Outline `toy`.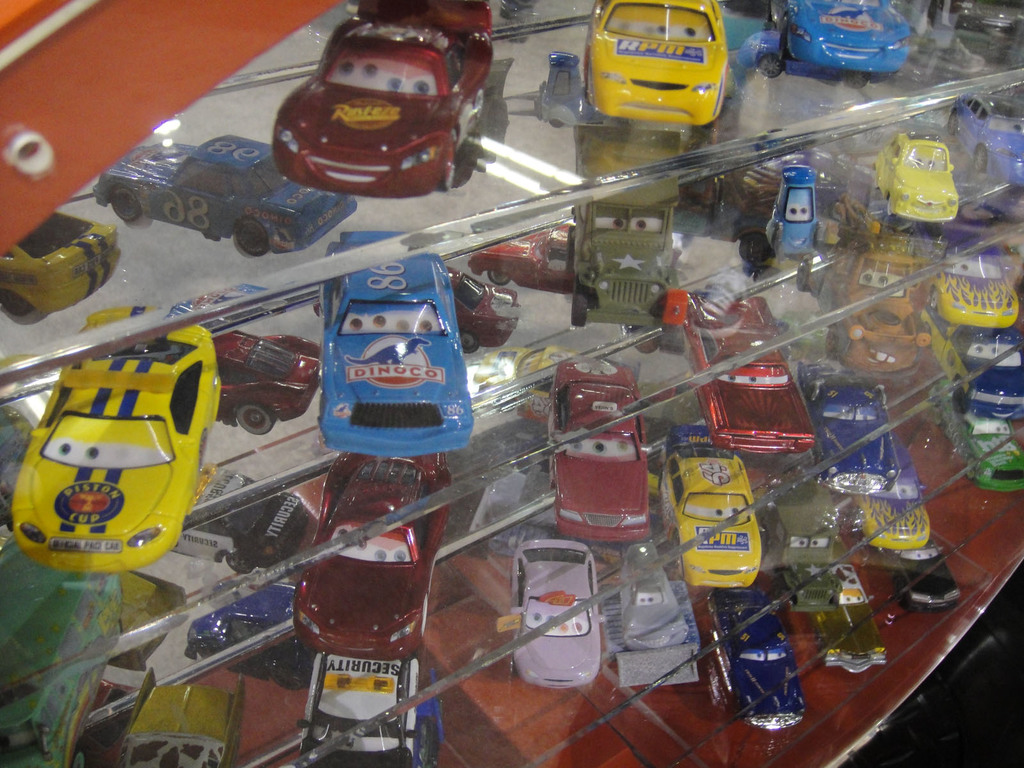
Outline: bbox=(793, 344, 922, 499).
